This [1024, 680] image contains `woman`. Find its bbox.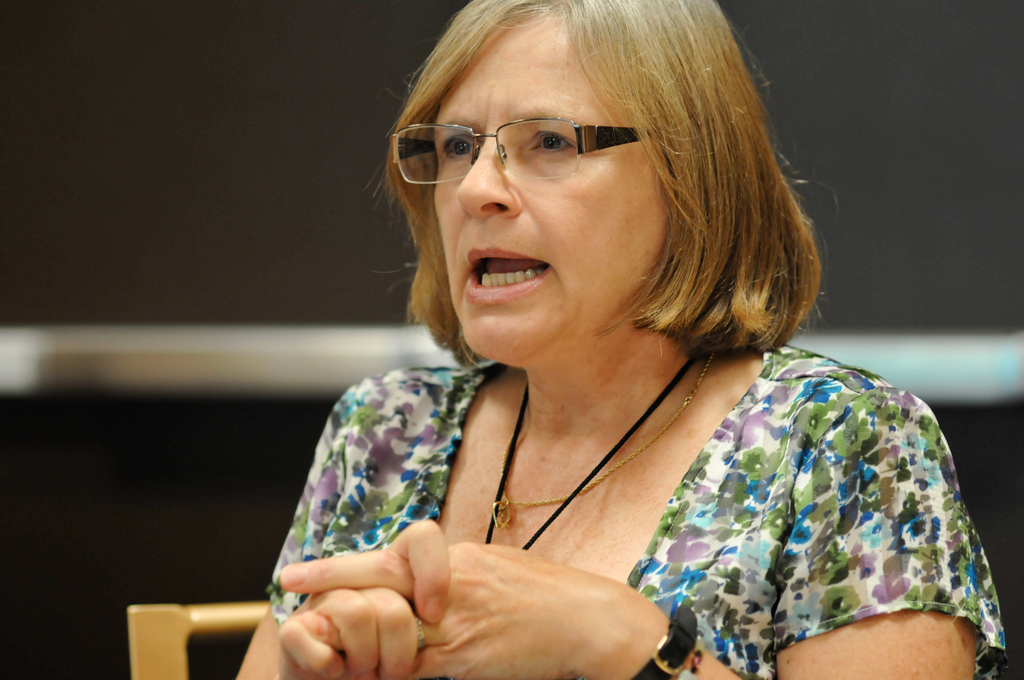
{"left": 211, "top": 0, "right": 916, "bottom": 676}.
